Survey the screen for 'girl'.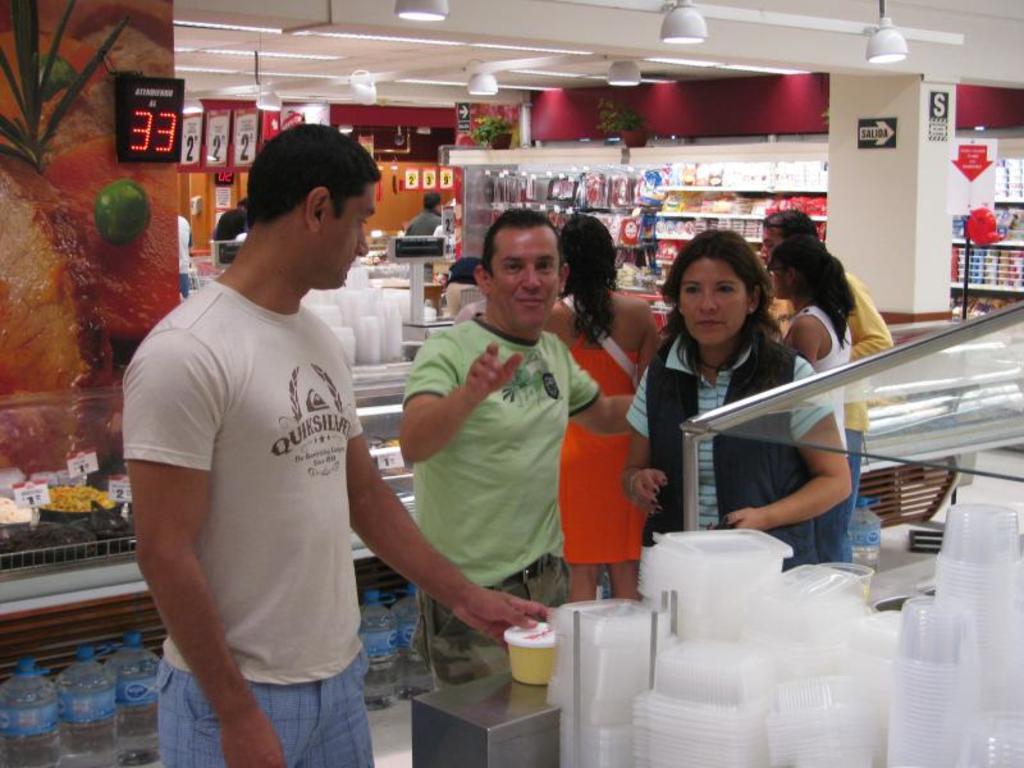
Survey found: bbox=[548, 205, 654, 557].
